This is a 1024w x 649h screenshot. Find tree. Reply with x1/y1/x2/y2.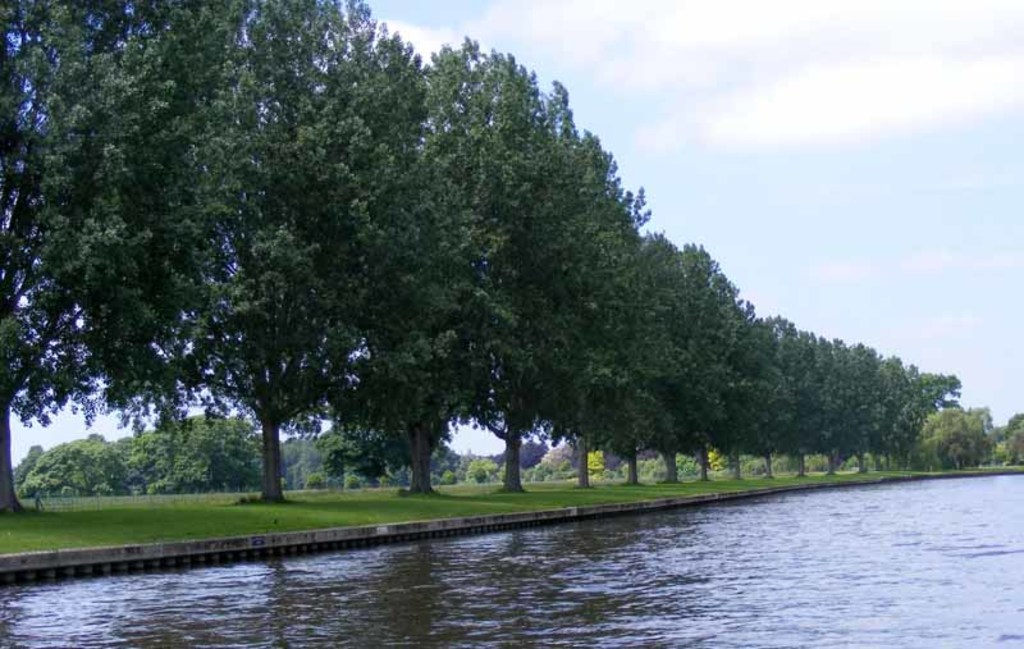
323/24/506/513.
